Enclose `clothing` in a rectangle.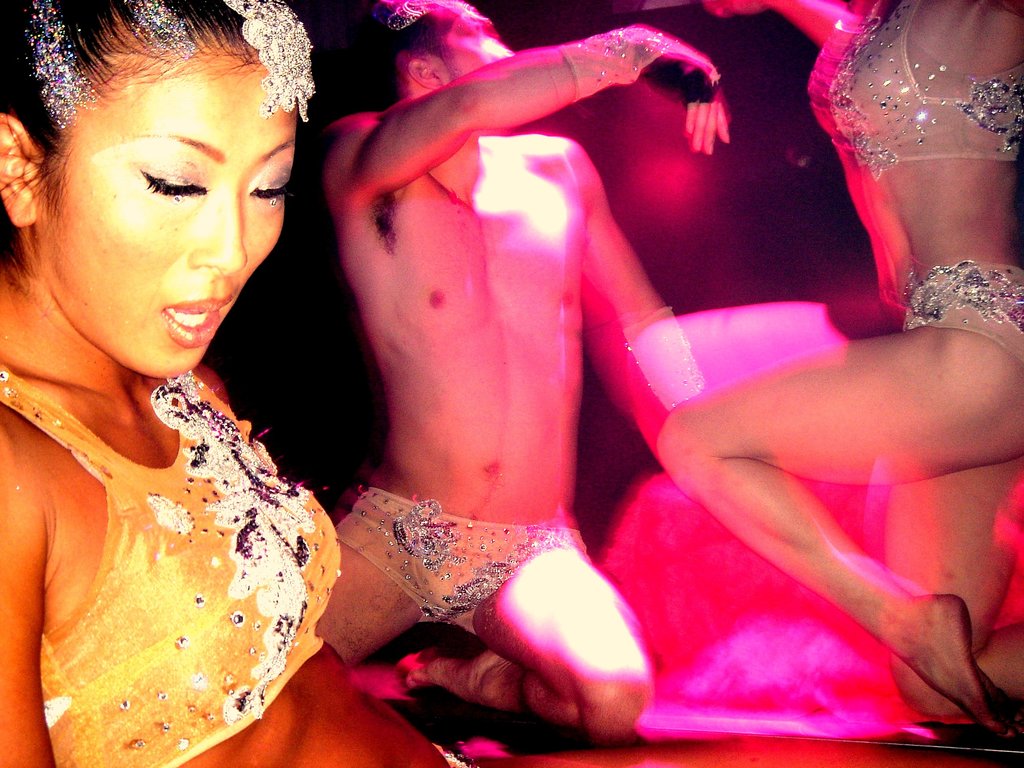
899,269,1023,367.
